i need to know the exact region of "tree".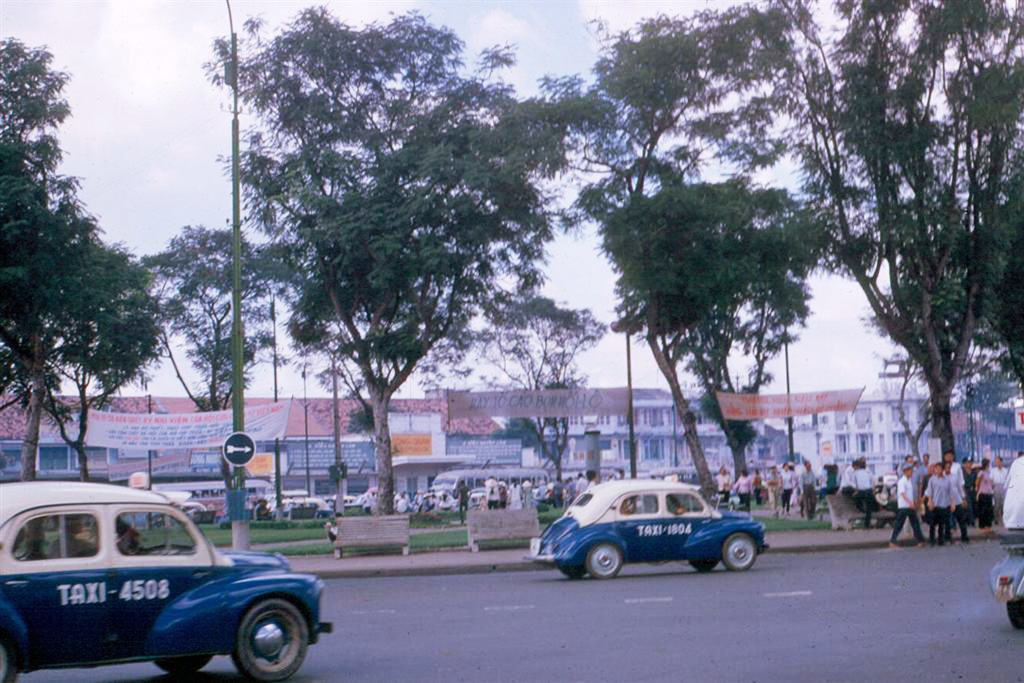
Region: crop(141, 205, 269, 431).
